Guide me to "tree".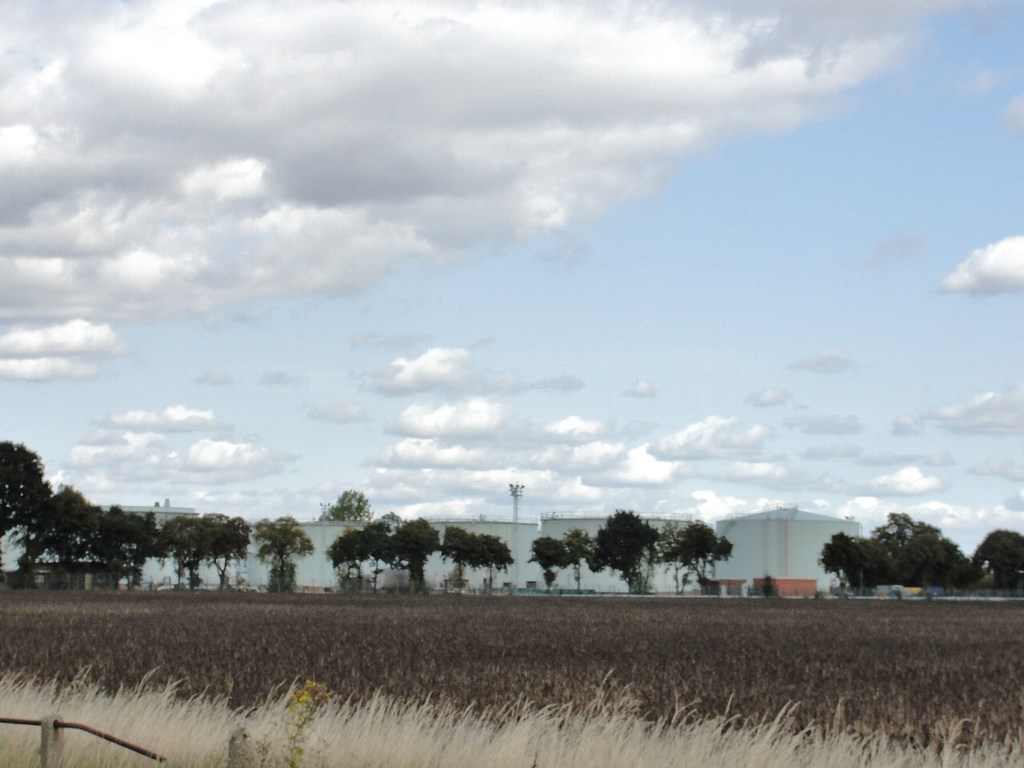
Guidance: locate(20, 490, 154, 602).
